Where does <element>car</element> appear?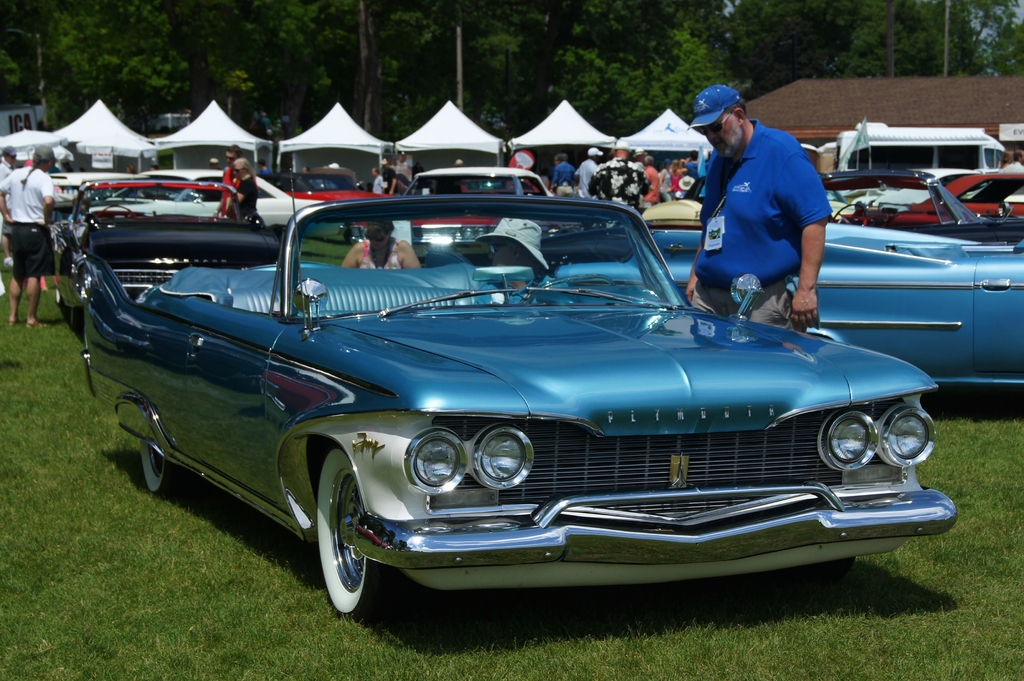
Appears at {"left": 95, "top": 169, "right": 330, "bottom": 236}.
